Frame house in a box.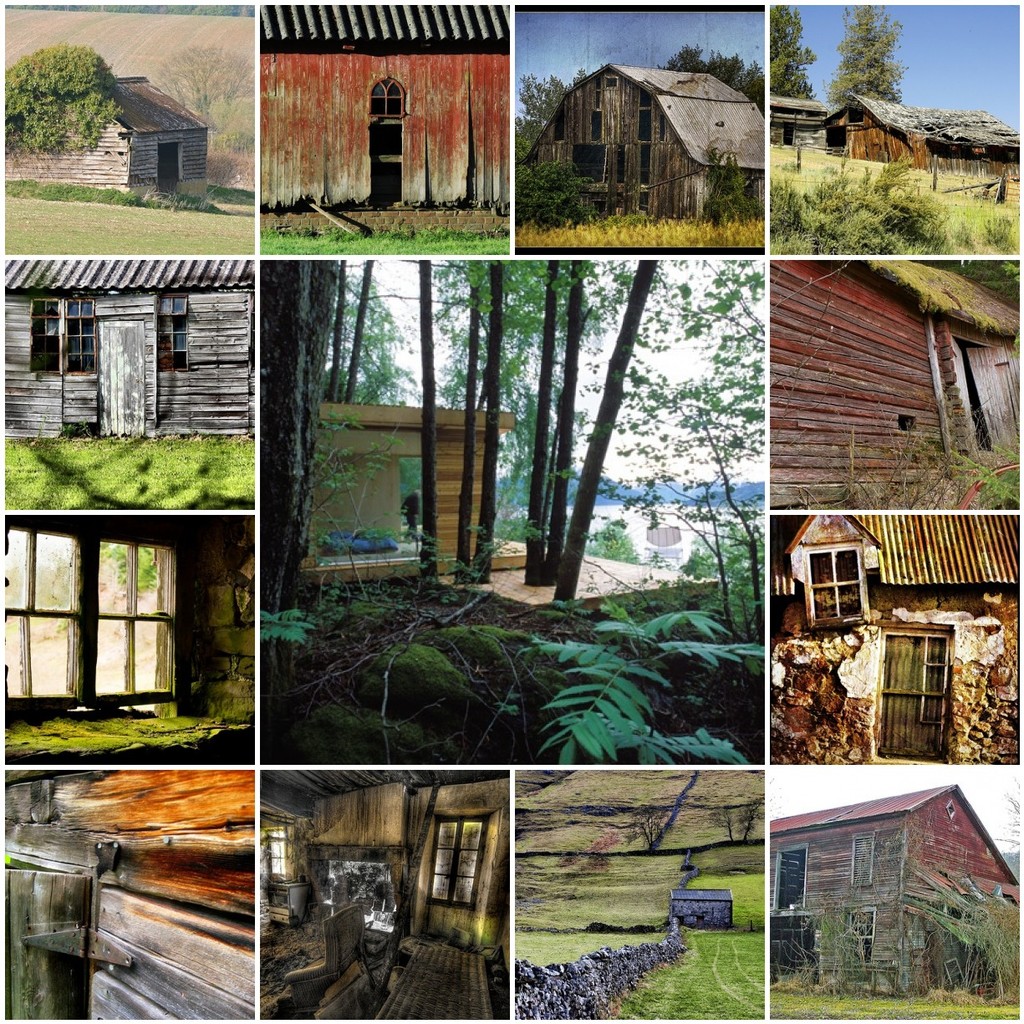
(0, 257, 252, 434).
